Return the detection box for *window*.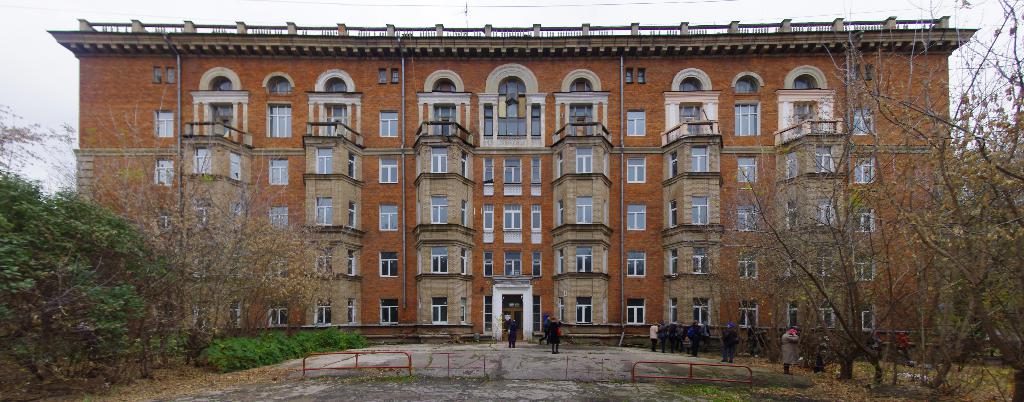
(x1=429, y1=147, x2=449, y2=172).
